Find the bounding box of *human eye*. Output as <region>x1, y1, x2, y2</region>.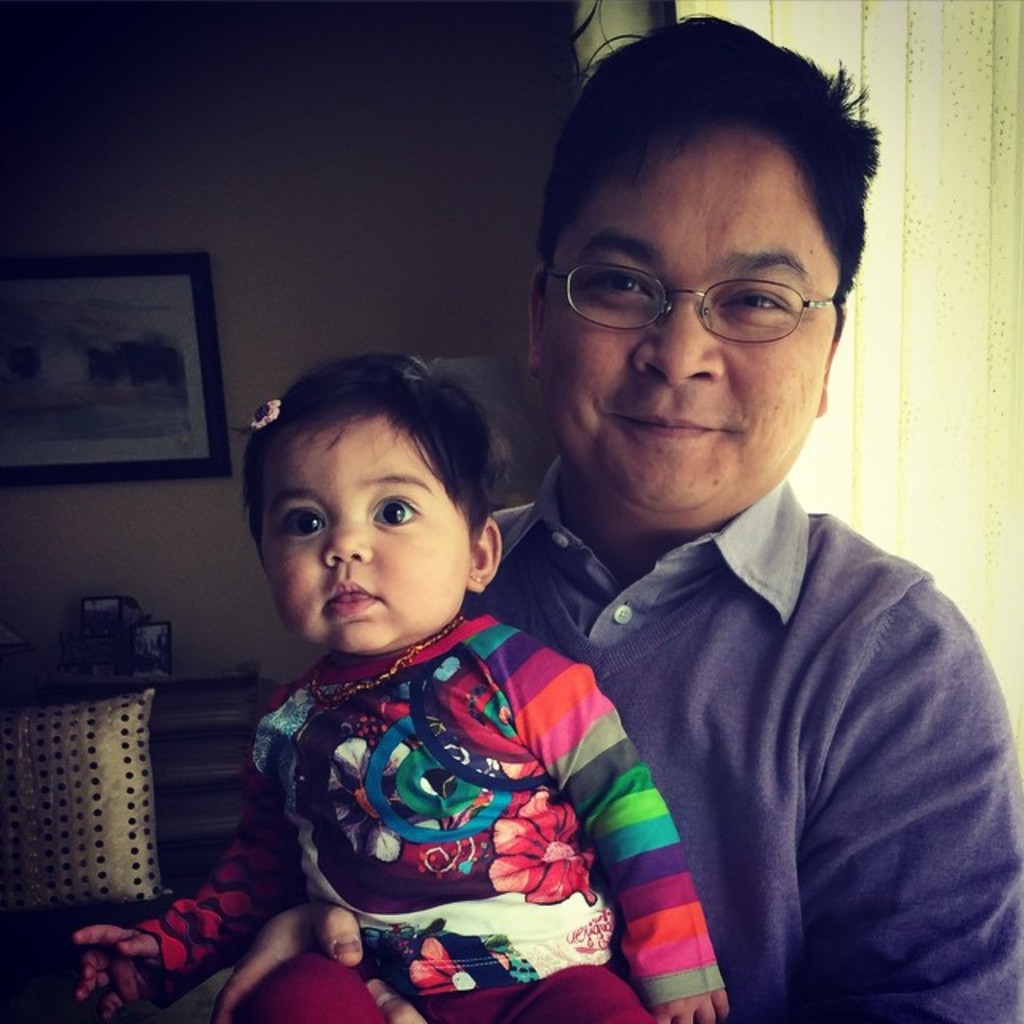
<region>586, 269, 659, 302</region>.
